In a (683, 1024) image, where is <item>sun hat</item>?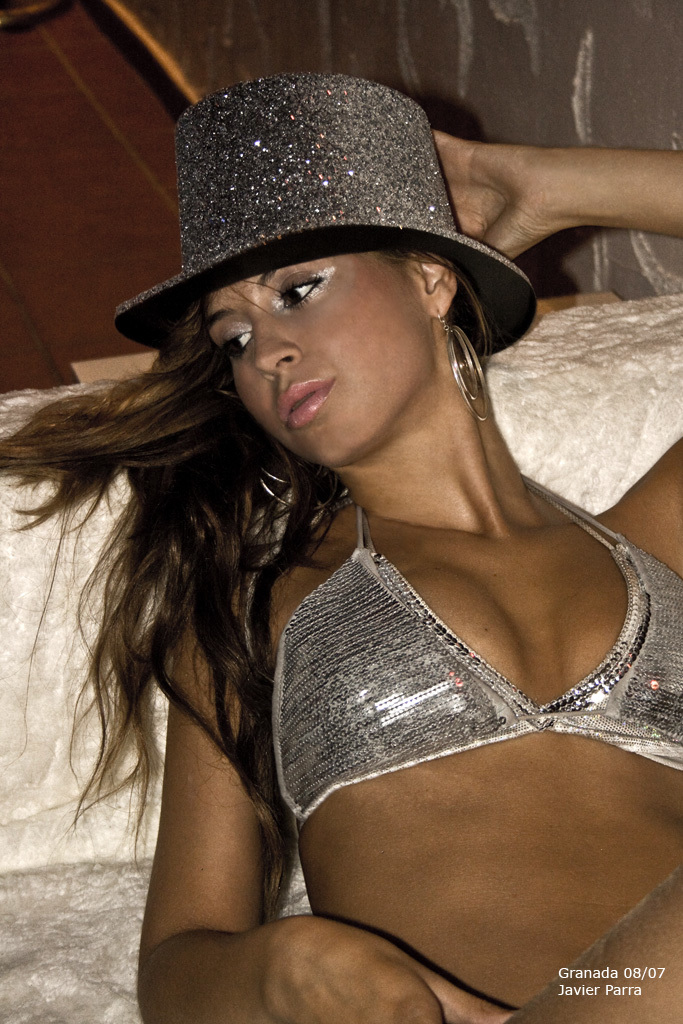
region(103, 66, 548, 369).
